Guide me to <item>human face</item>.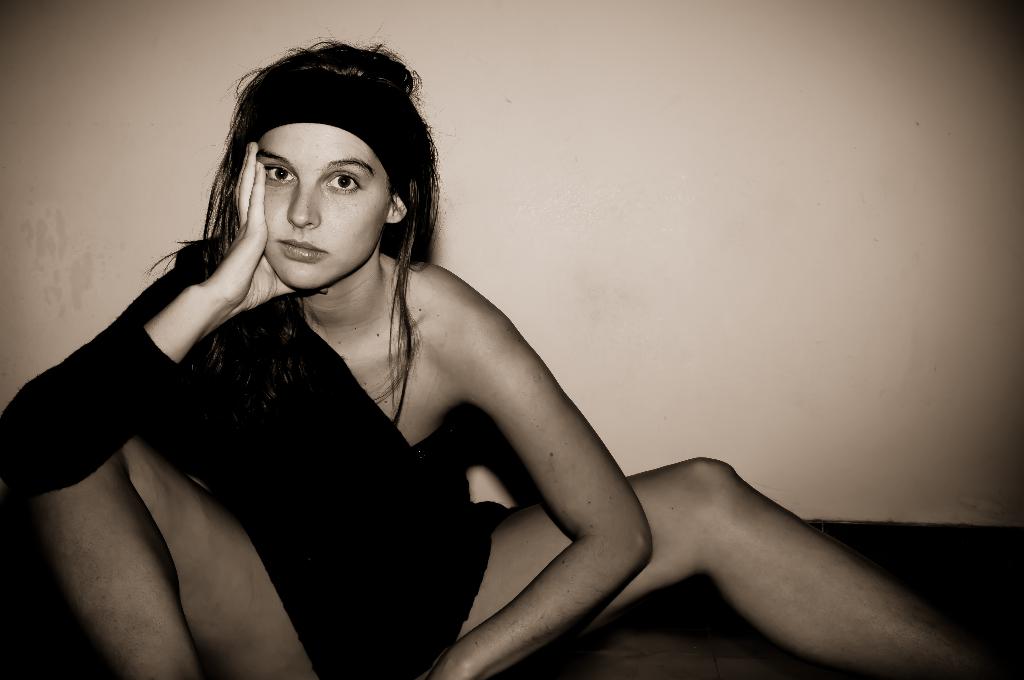
Guidance: [253, 124, 387, 287].
